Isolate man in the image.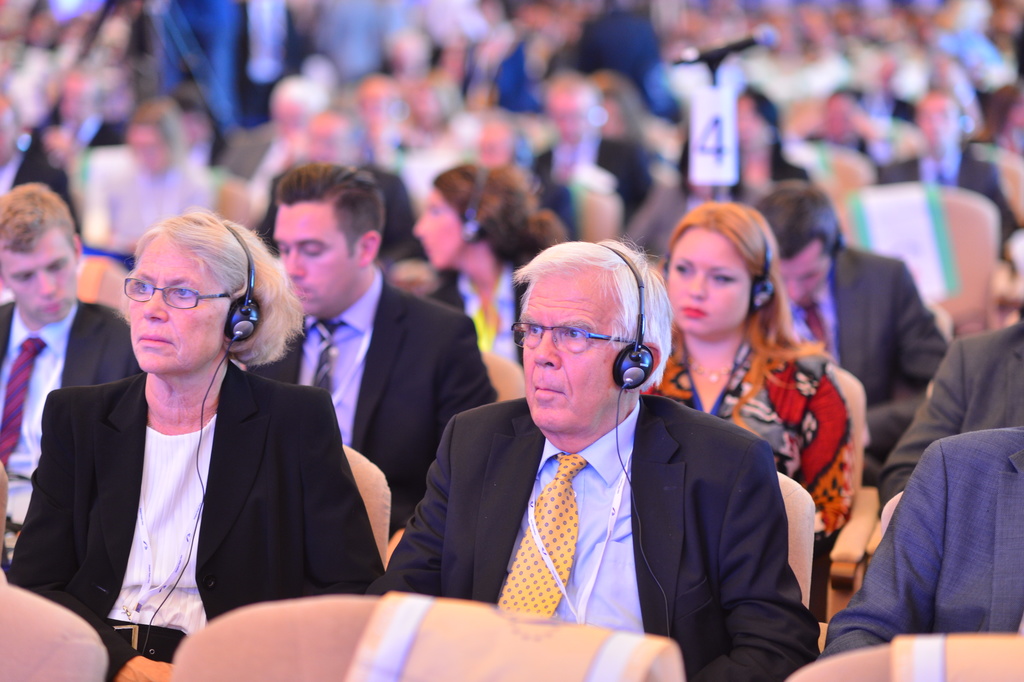
Isolated region: region(884, 284, 1023, 548).
